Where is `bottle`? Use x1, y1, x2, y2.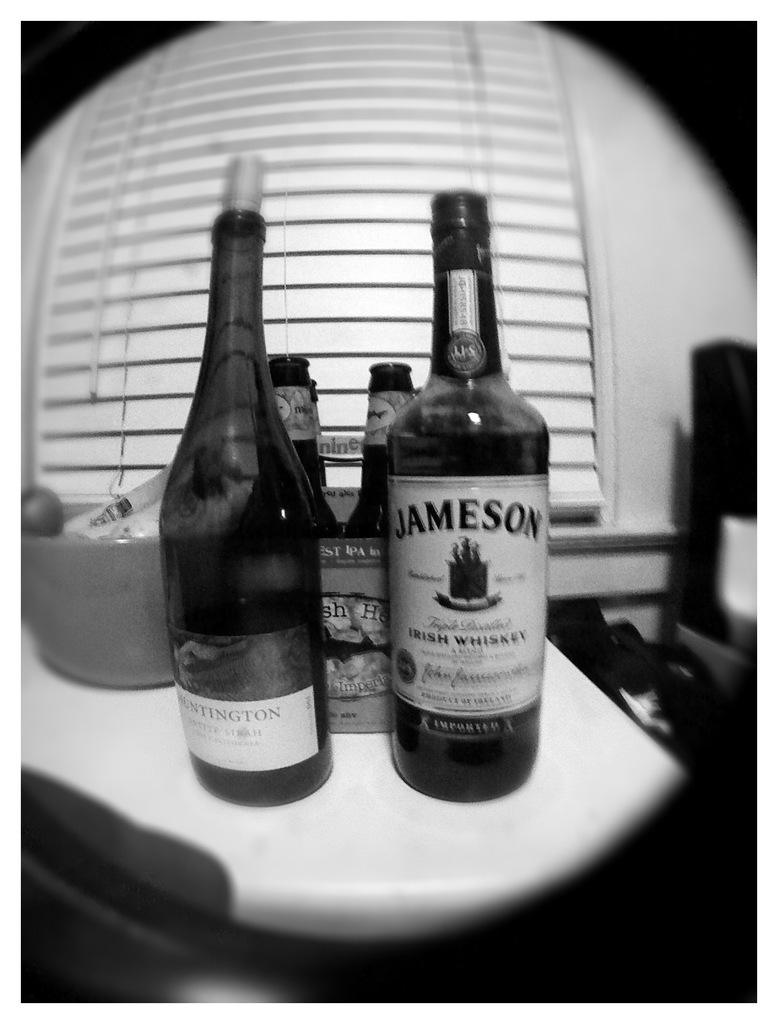
345, 357, 413, 545.
